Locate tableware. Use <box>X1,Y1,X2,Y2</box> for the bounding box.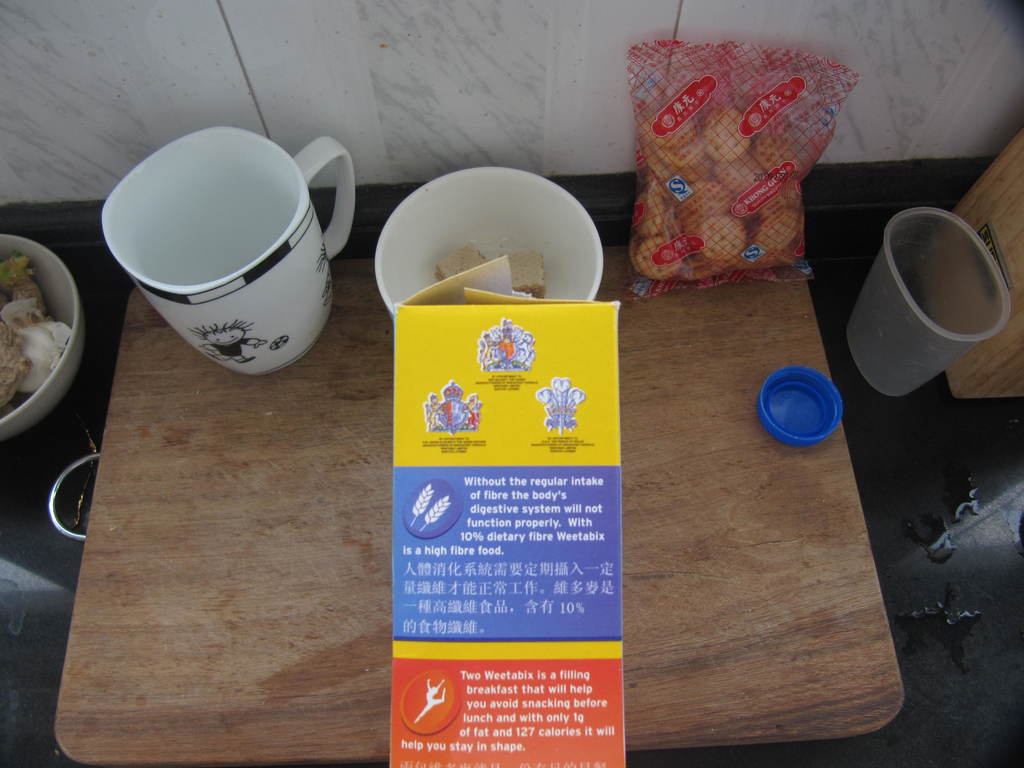
<box>369,168,614,324</box>.
